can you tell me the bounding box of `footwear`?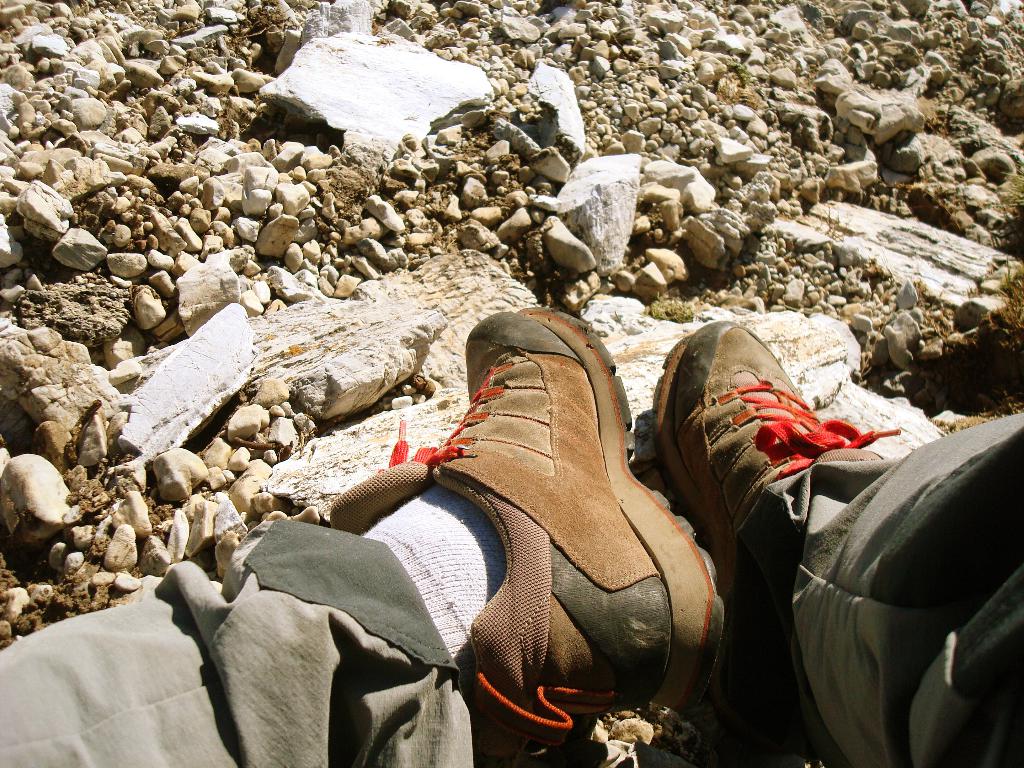
{"left": 372, "top": 307, "right": 714, "bottom": 743}.
